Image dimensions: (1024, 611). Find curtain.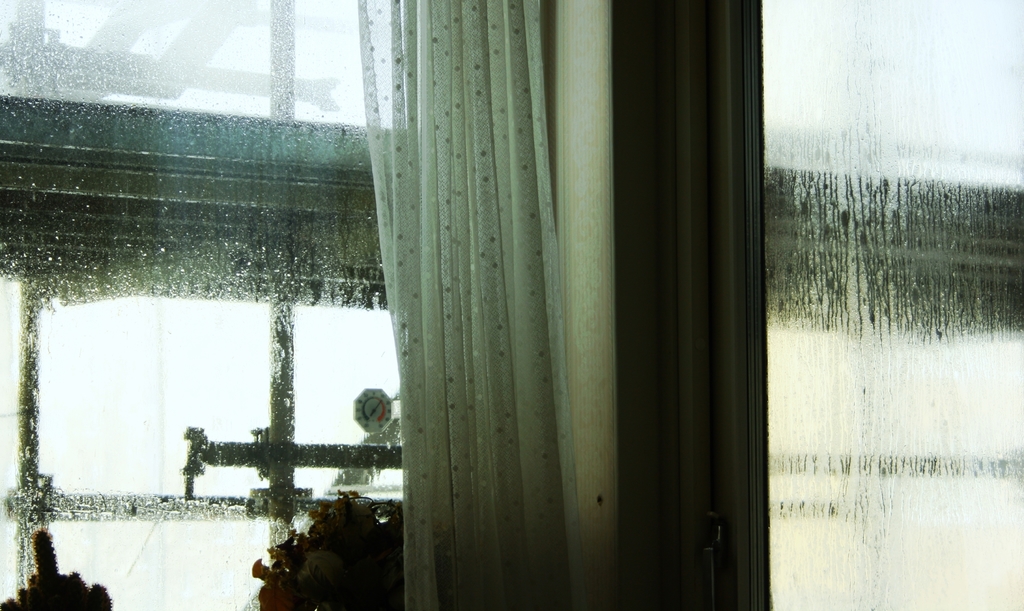
l=354, t=0, r=559, b=610.
